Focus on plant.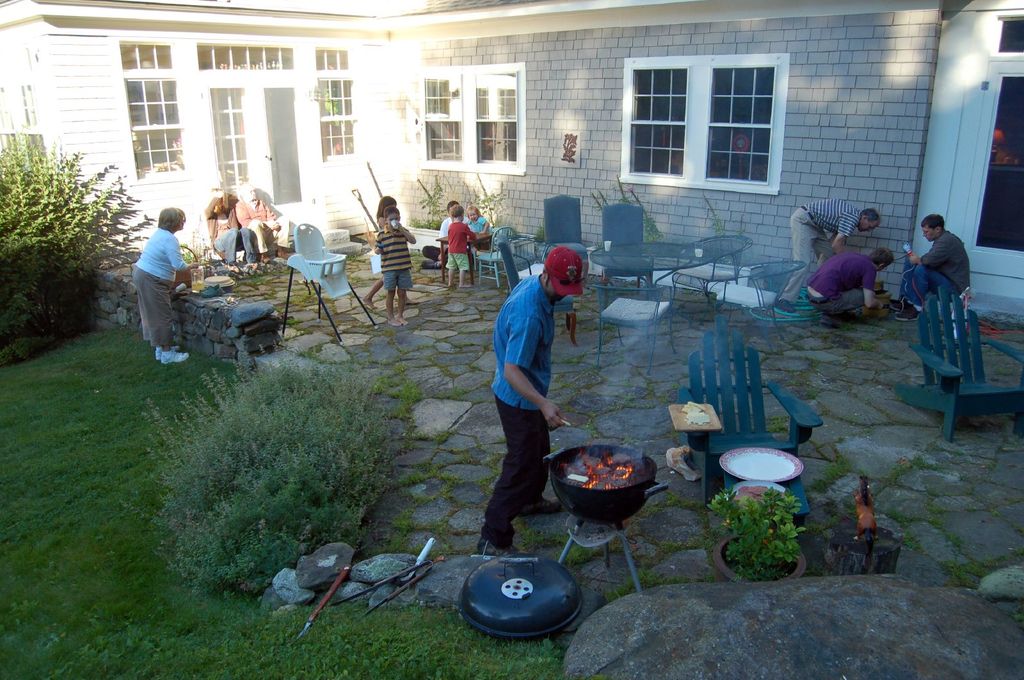
Focused at 662,386,678,404.
